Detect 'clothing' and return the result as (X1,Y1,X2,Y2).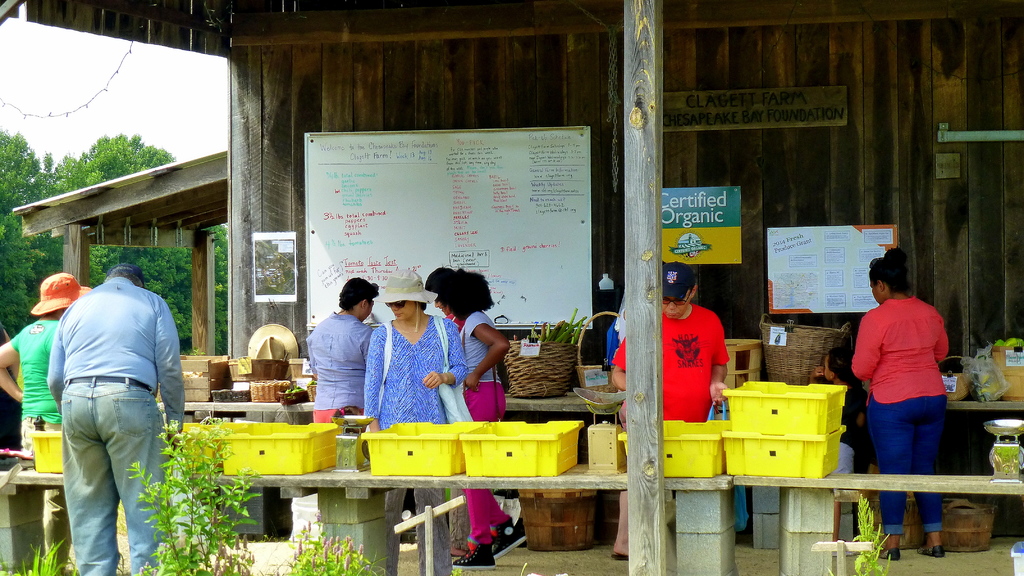
(457,315,506,545).
